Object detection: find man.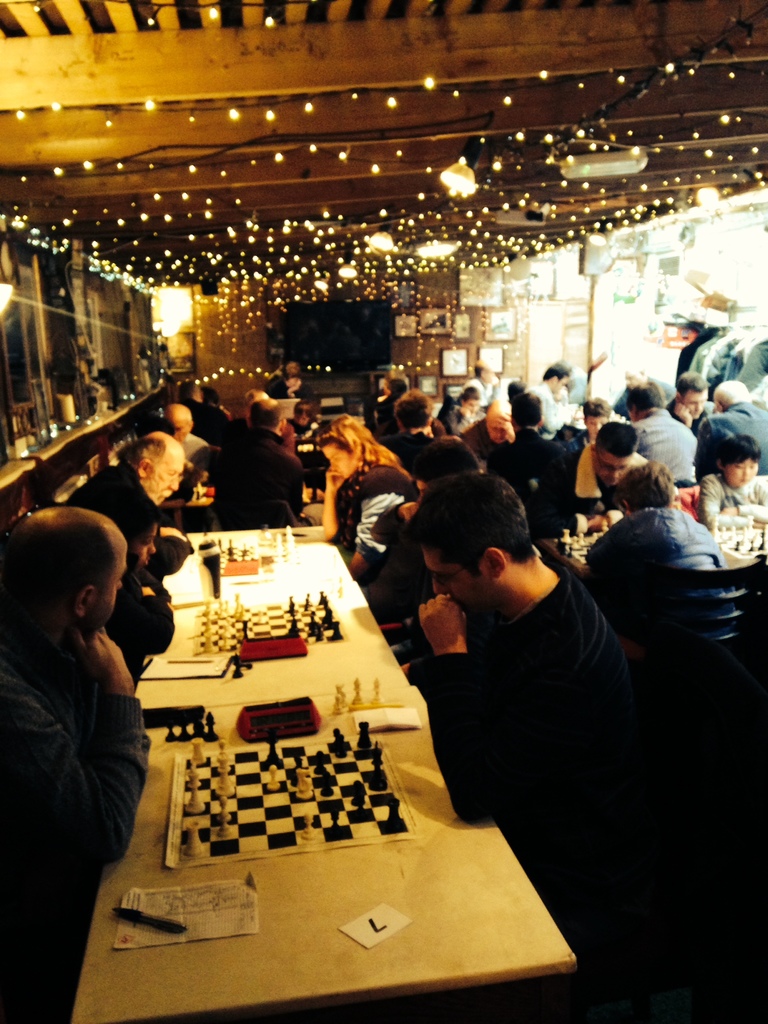
405/474/639/995.
